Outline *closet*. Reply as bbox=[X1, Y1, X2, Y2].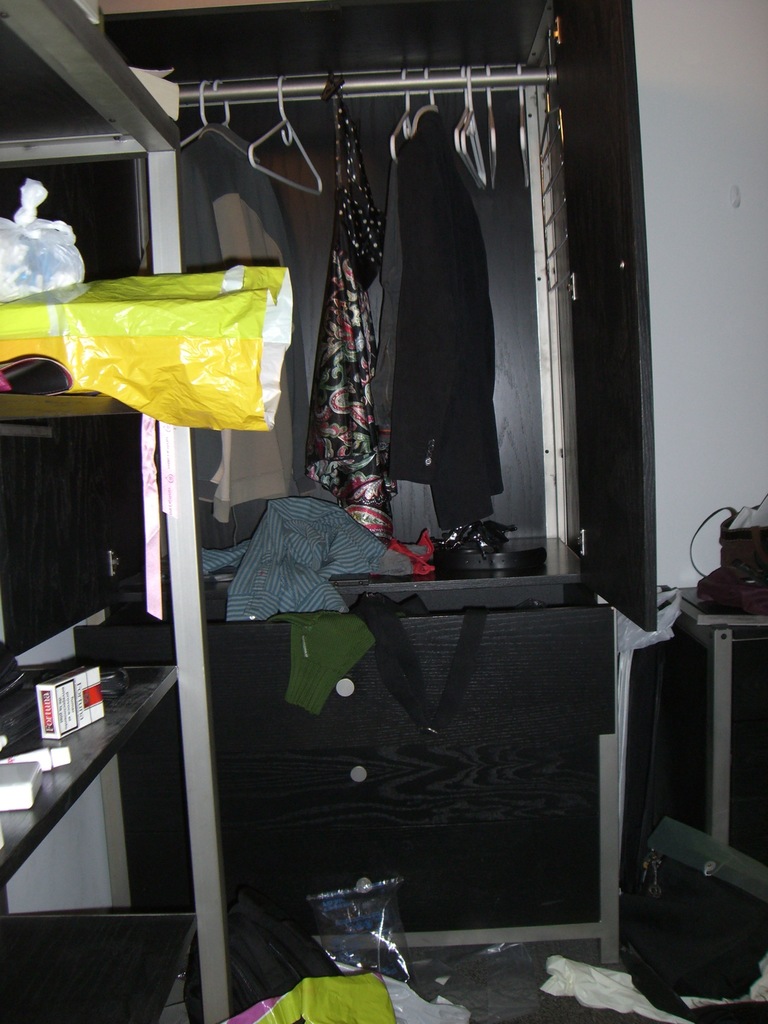
bbox=[175, 59, 525, 636].
